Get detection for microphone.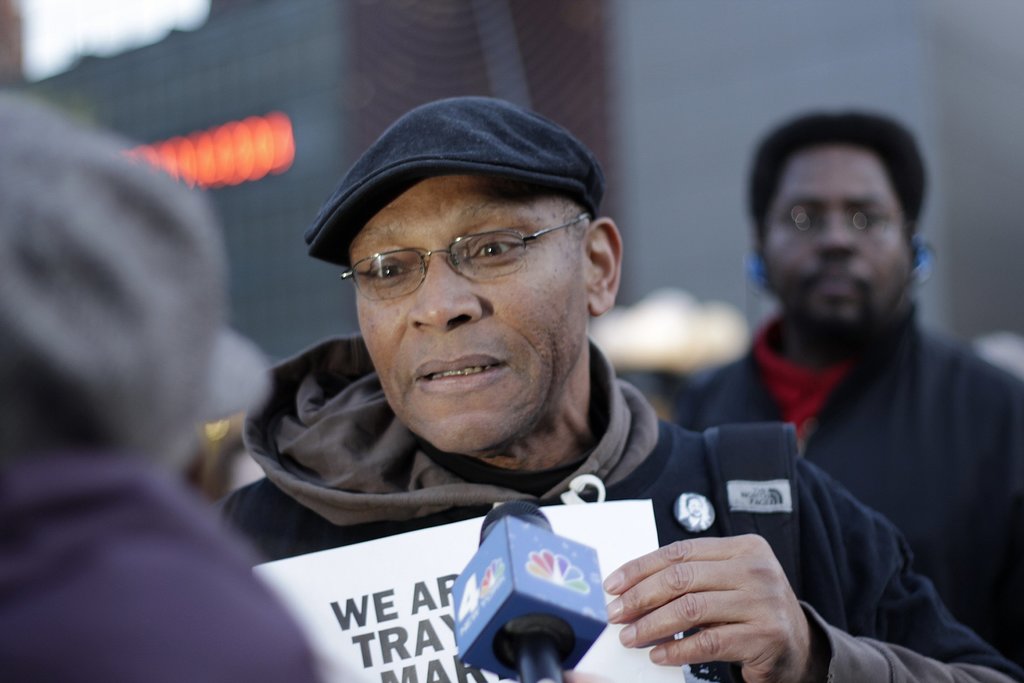
Detection: select_region(476, 497, 568, 682).
